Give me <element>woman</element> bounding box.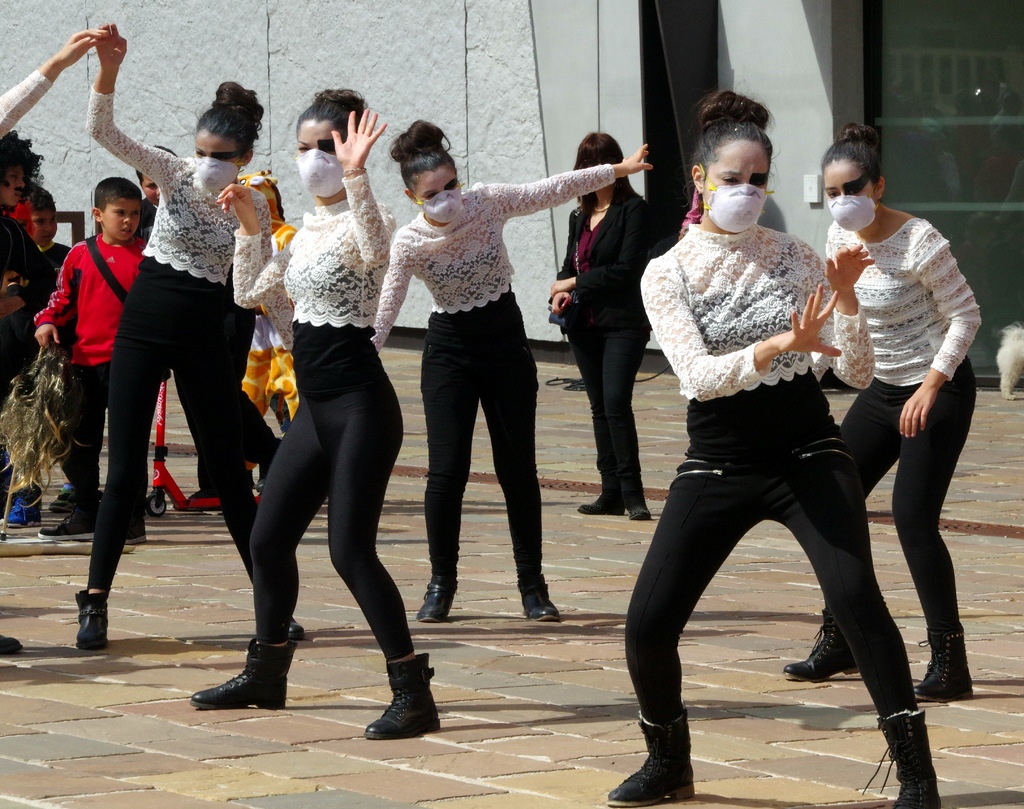
x1=367, y1=113, x2=651, y2=620.
